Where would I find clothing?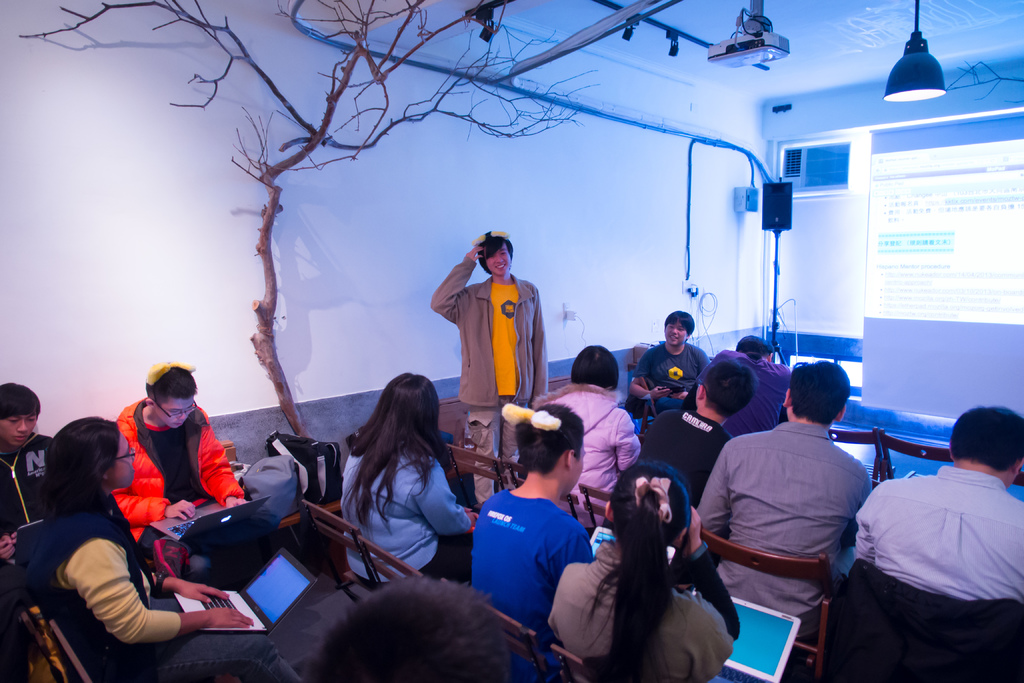
At bbox=(639, 405, 733, 506).
